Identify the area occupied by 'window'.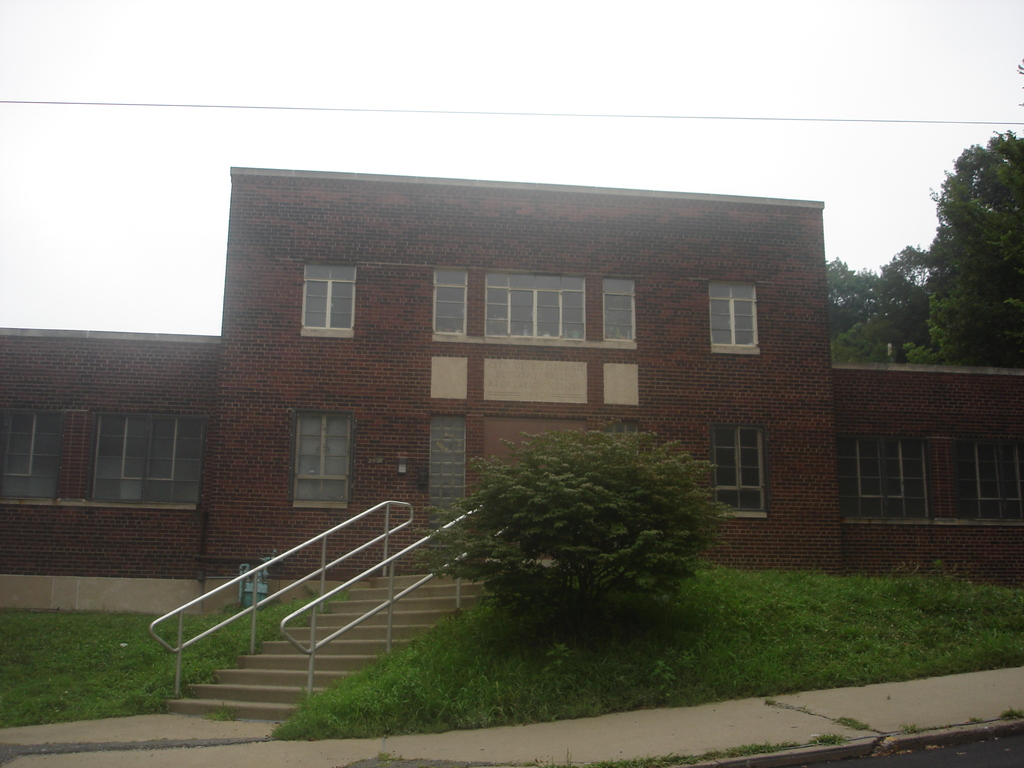
Area: <bbox>710, 426, 769, 521</bbox>.
